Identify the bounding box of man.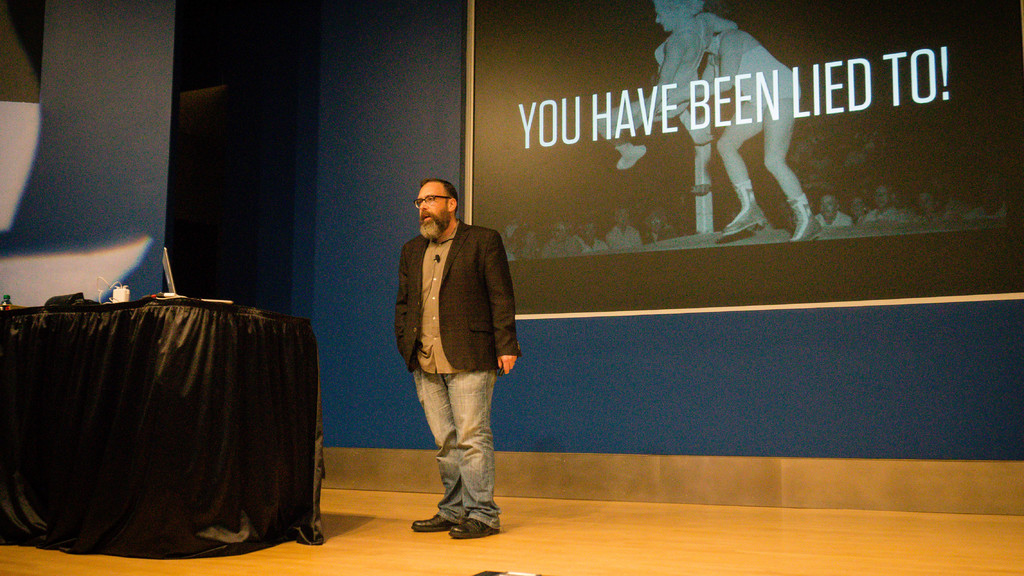
bbox=(394, 170, 529, 538).
